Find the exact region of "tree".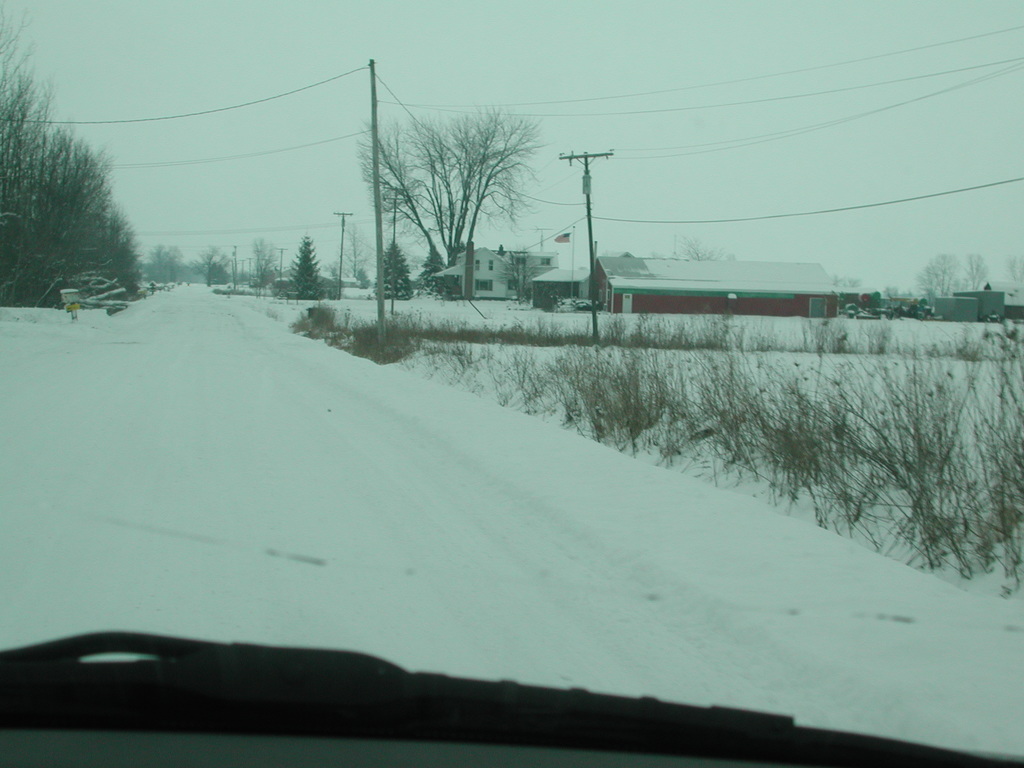
Exact region: 356:104:547:268.
